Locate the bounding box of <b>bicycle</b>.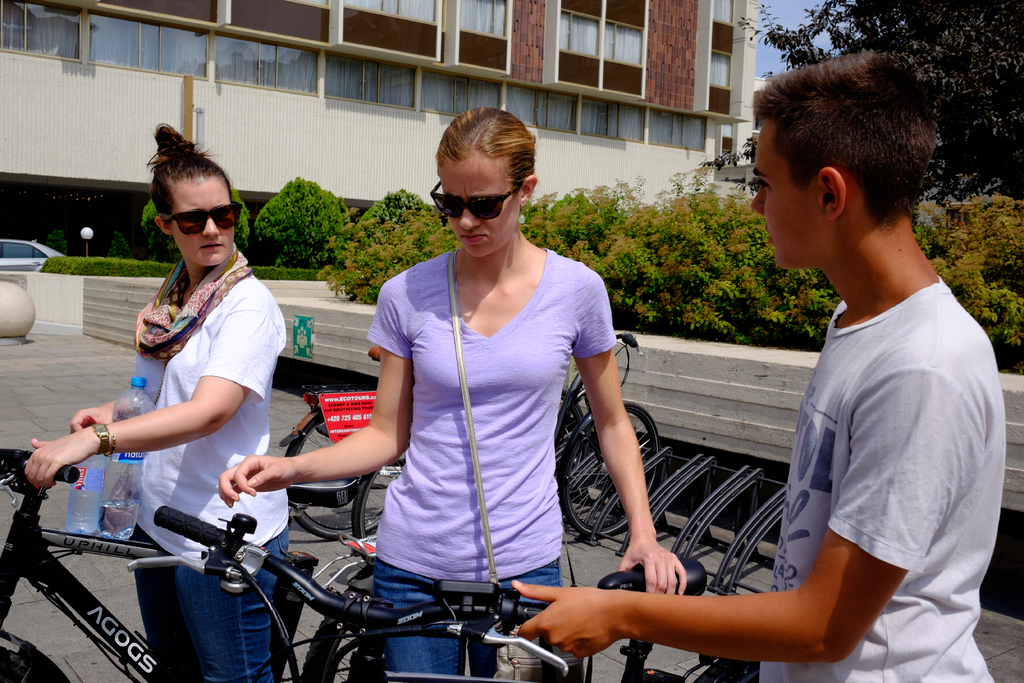
Bounding box: [152, 508, 765, 682].
